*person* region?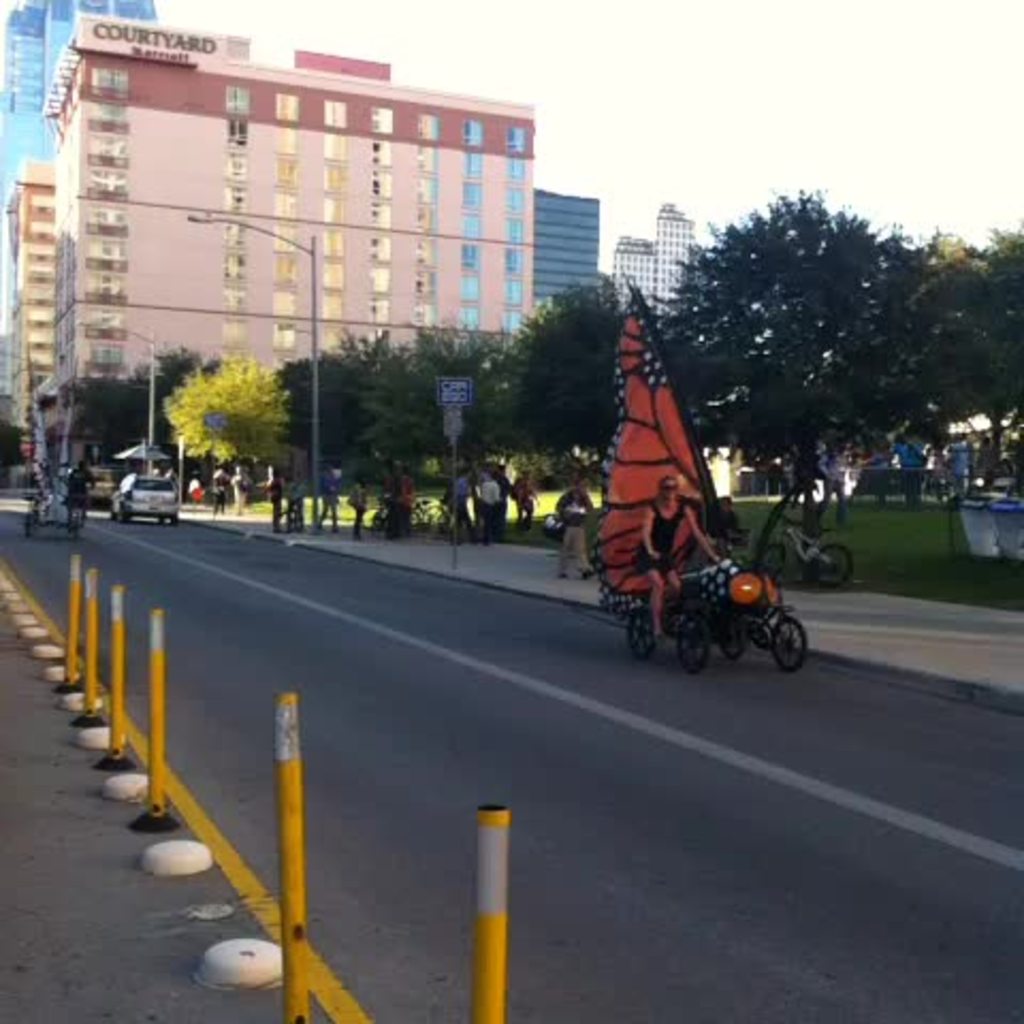
395,467,416,535
